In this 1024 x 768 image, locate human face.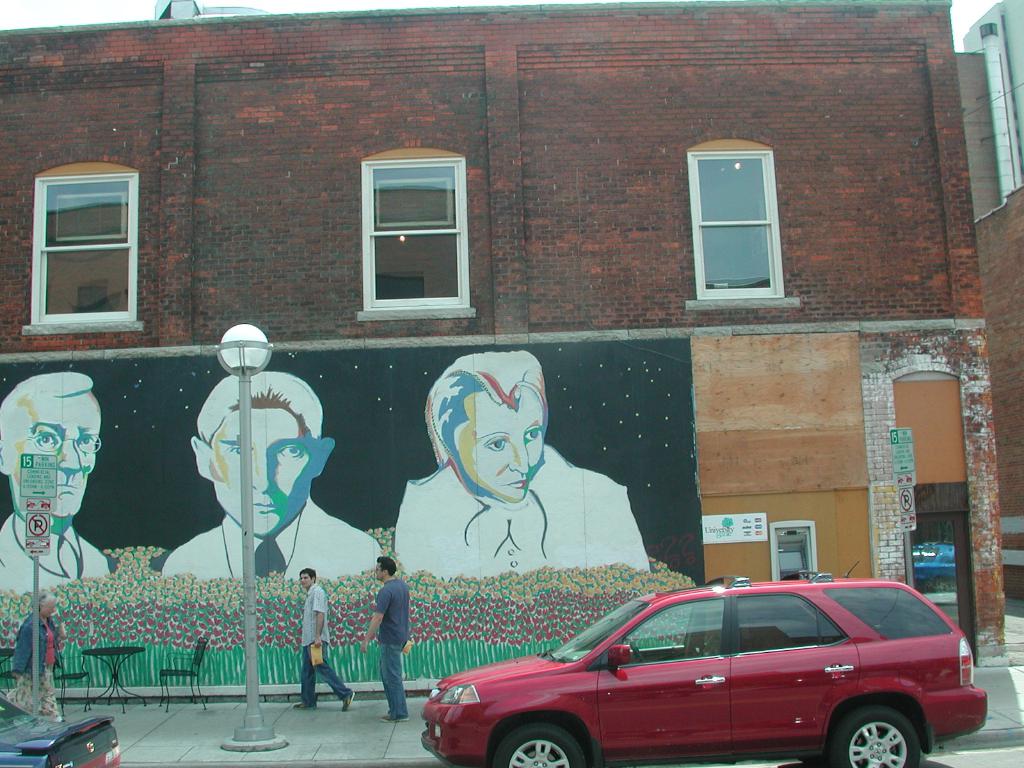
Bounding box: region(301, 575, 312, 589).
